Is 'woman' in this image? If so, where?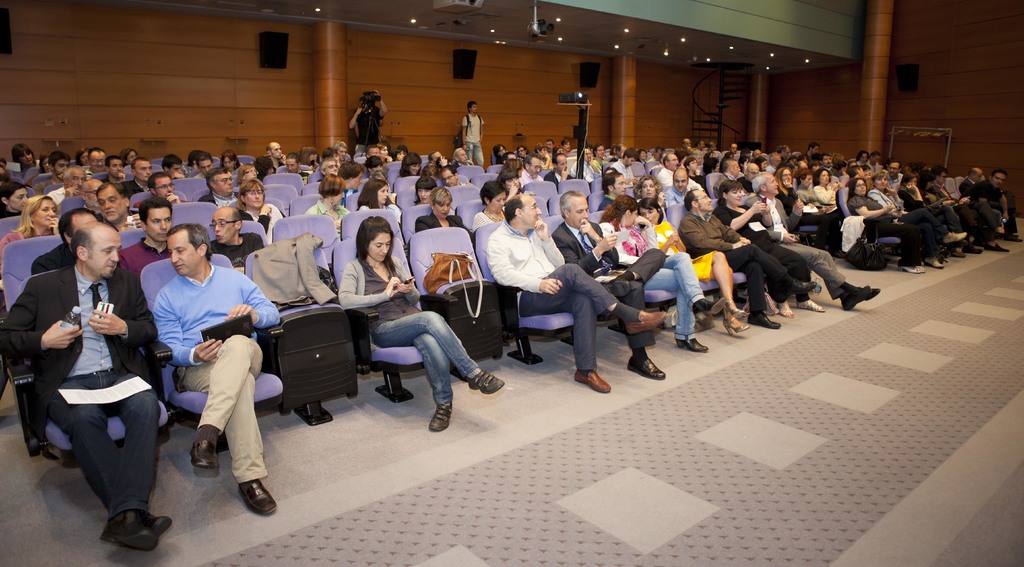
Yes, at <bbox>502, 170, 526, 194</bbox>.
